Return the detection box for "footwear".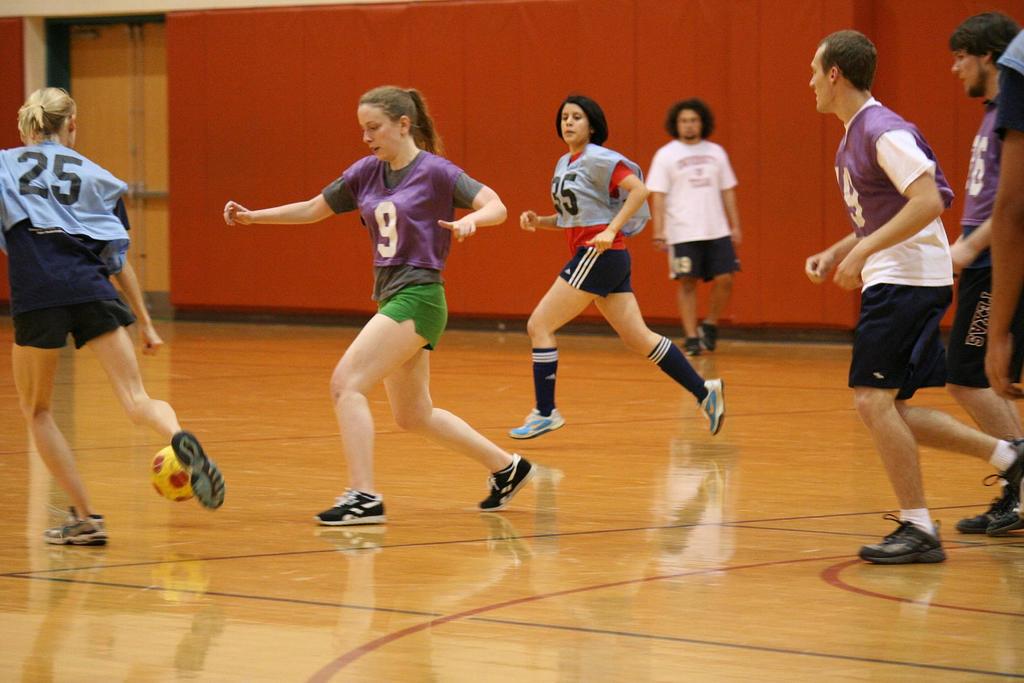
<bbox>168, 426, 224, 514</bbox>.
